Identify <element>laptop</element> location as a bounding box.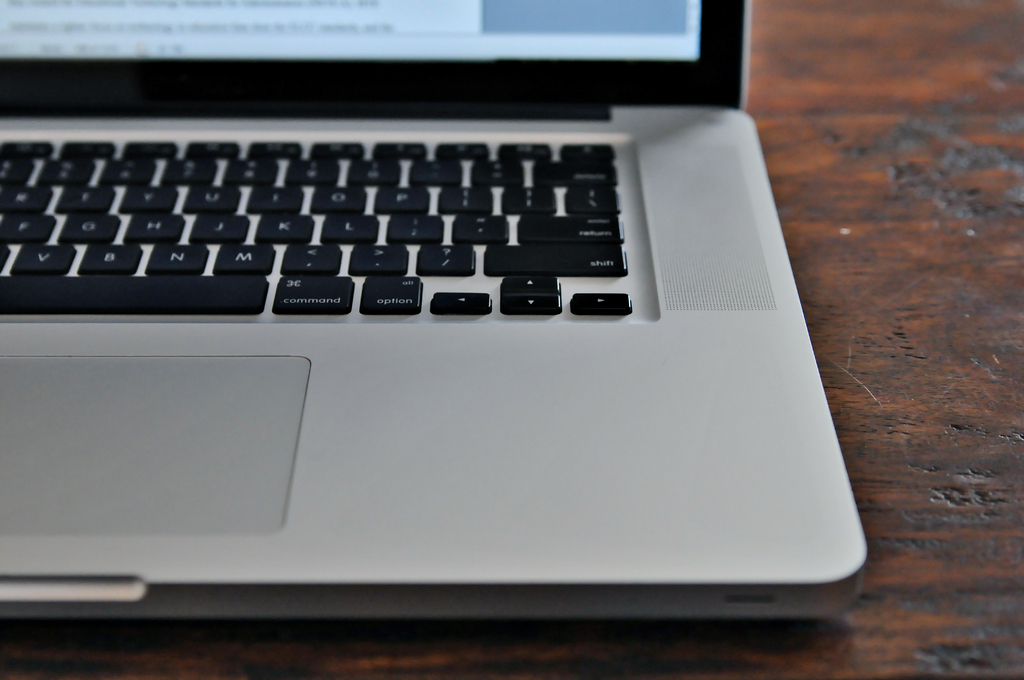
(39,0,836,643).
